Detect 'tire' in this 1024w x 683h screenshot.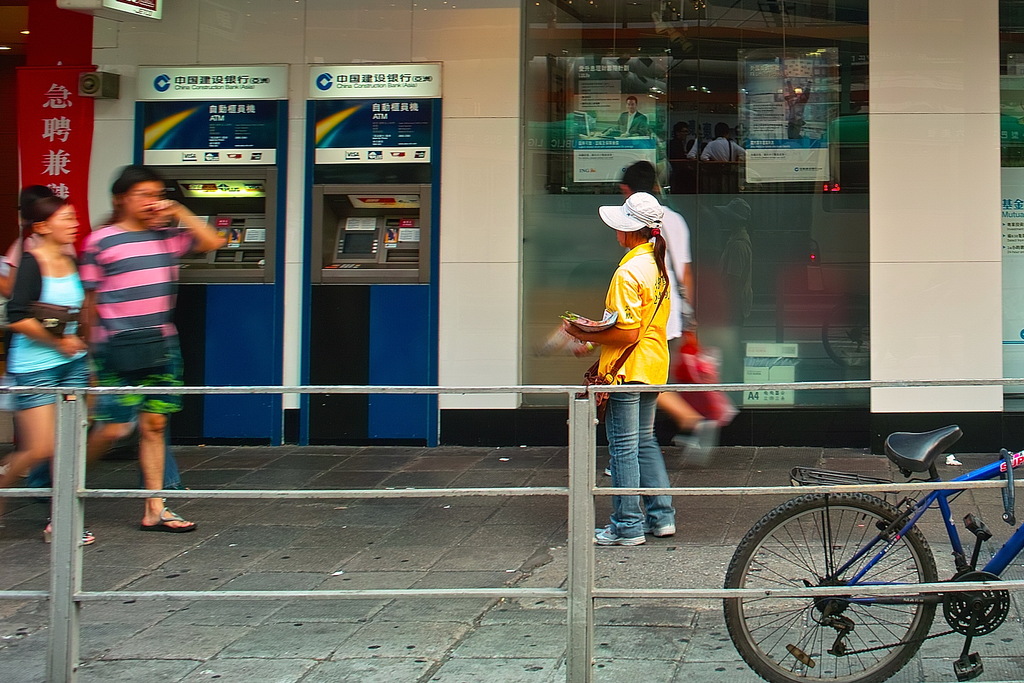
Detection: (752,477,962,670).
